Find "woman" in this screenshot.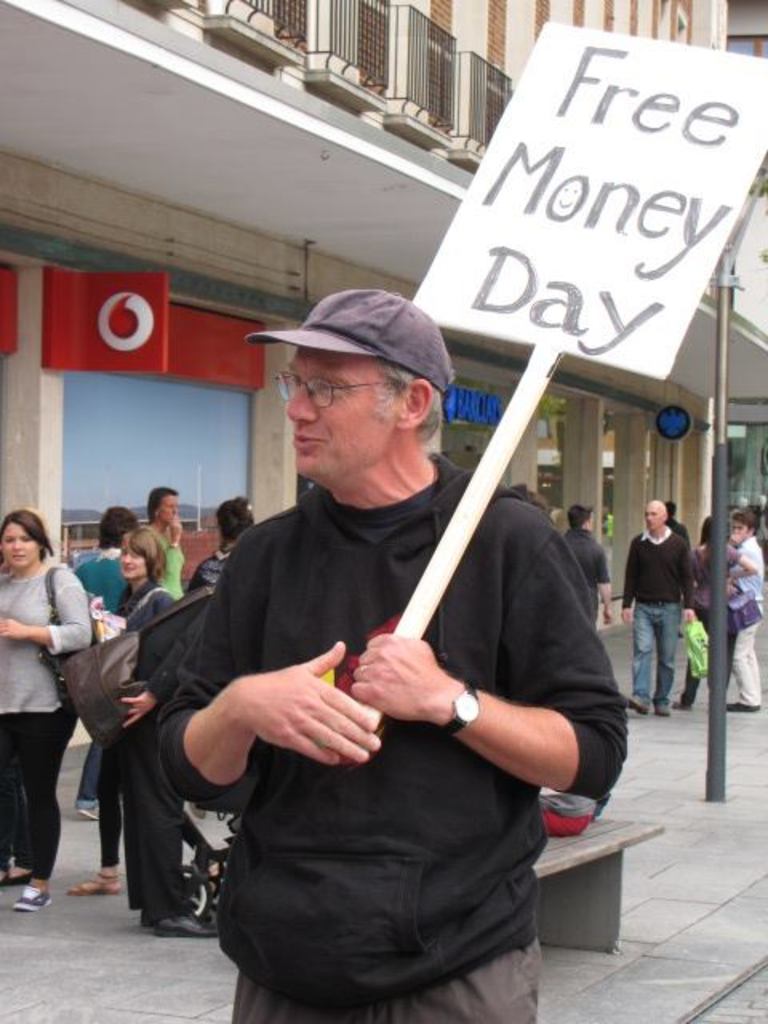
The bounding box for "woman" is BBox(186, 494, 254, 594).
